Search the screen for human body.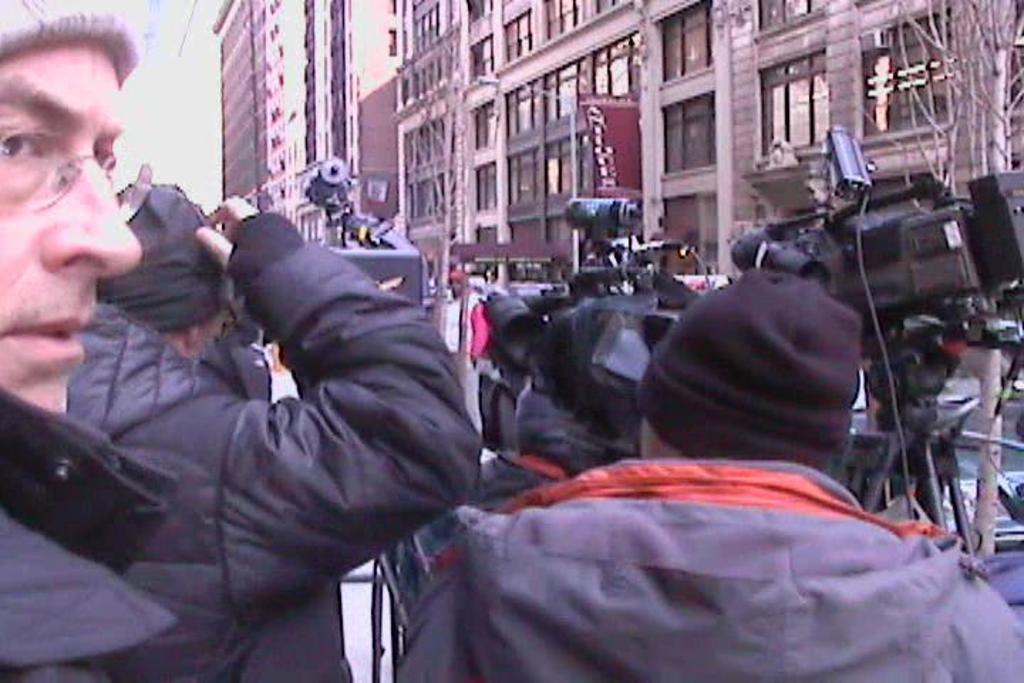
Found at 388/255/1023/682.
